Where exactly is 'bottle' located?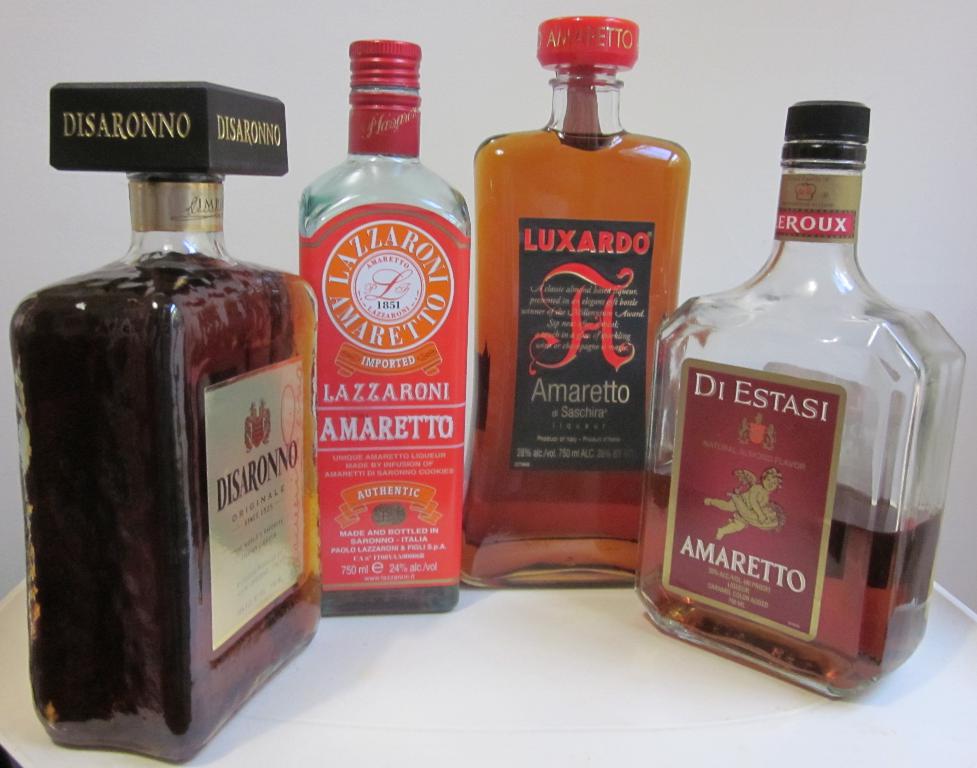
Its bounding box is BBox(303, 38, 474, 607).
